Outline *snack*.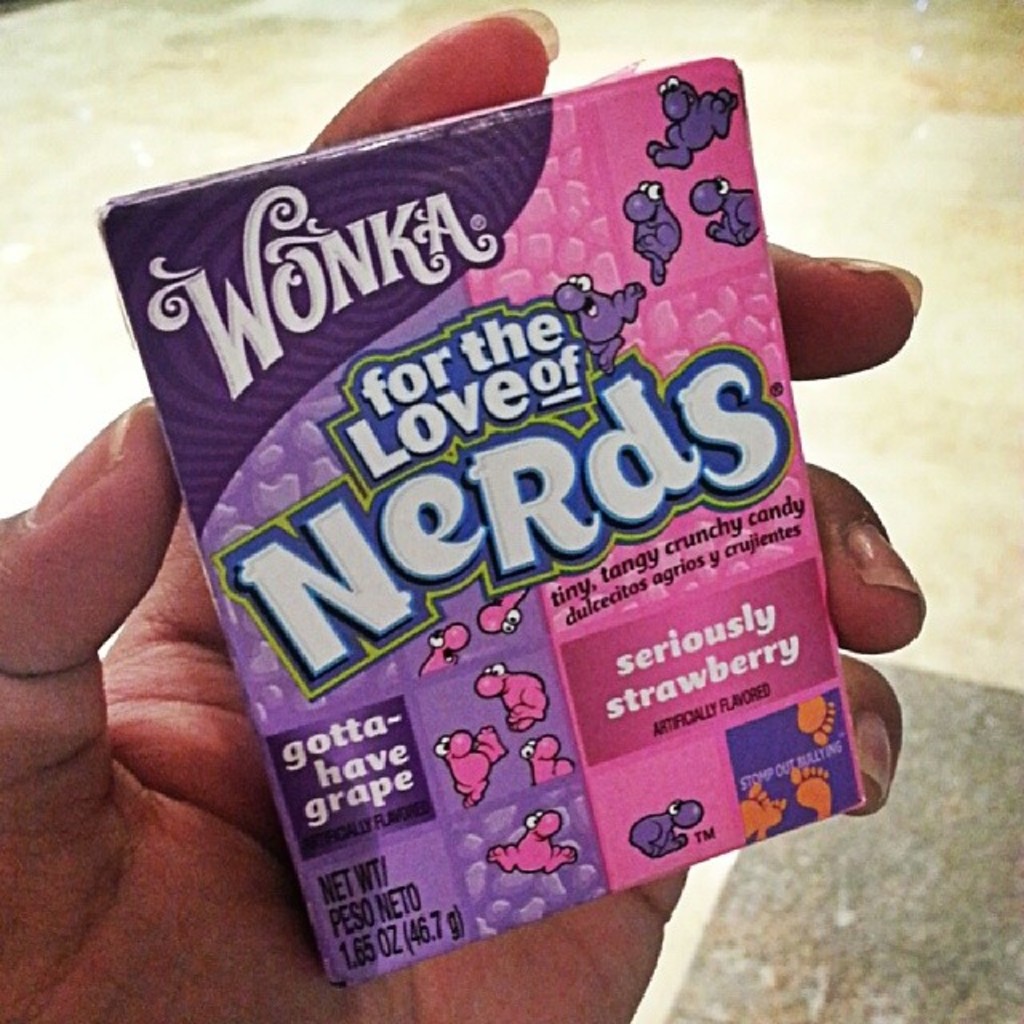
Outline: (93, 58, 874, 981).
